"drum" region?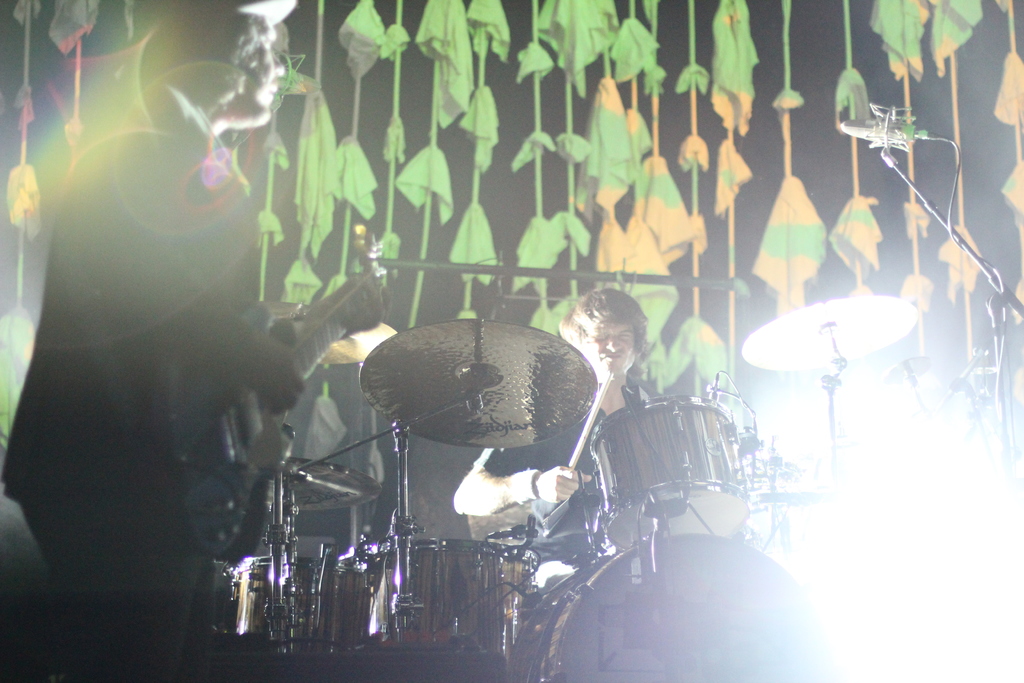
detection(326, 531, 539, 672)
